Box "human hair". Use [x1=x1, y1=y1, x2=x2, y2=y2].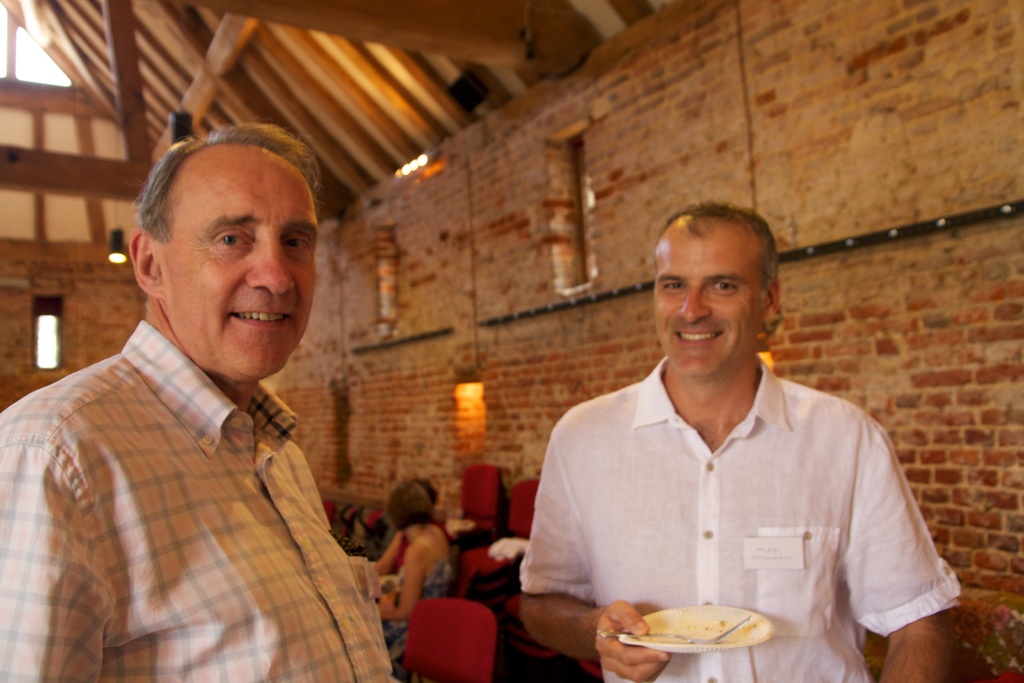
[x1=650, y1=198, x2=779, y2=306].
